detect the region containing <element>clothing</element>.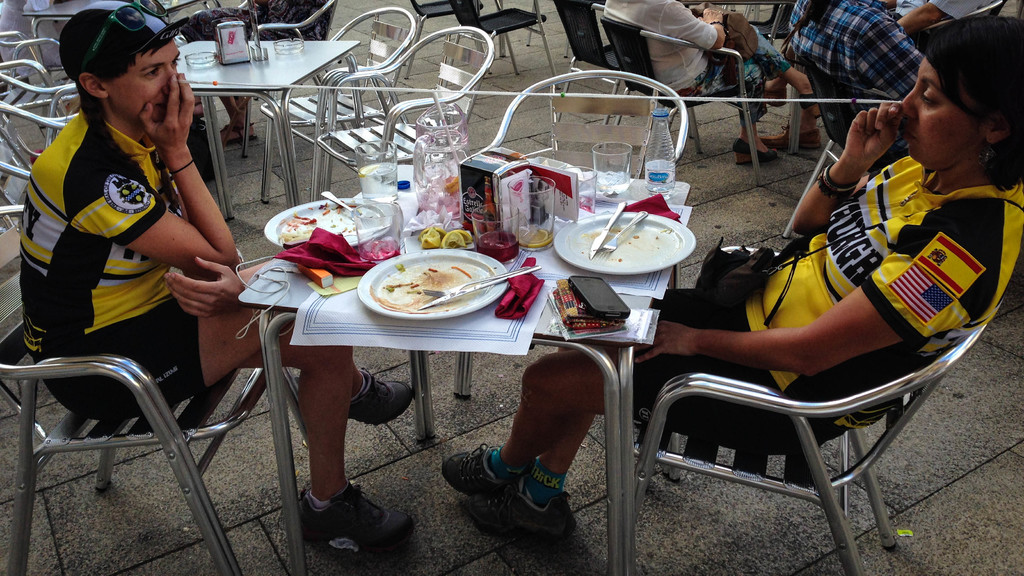
select_region(223, 0, 321, 65).
